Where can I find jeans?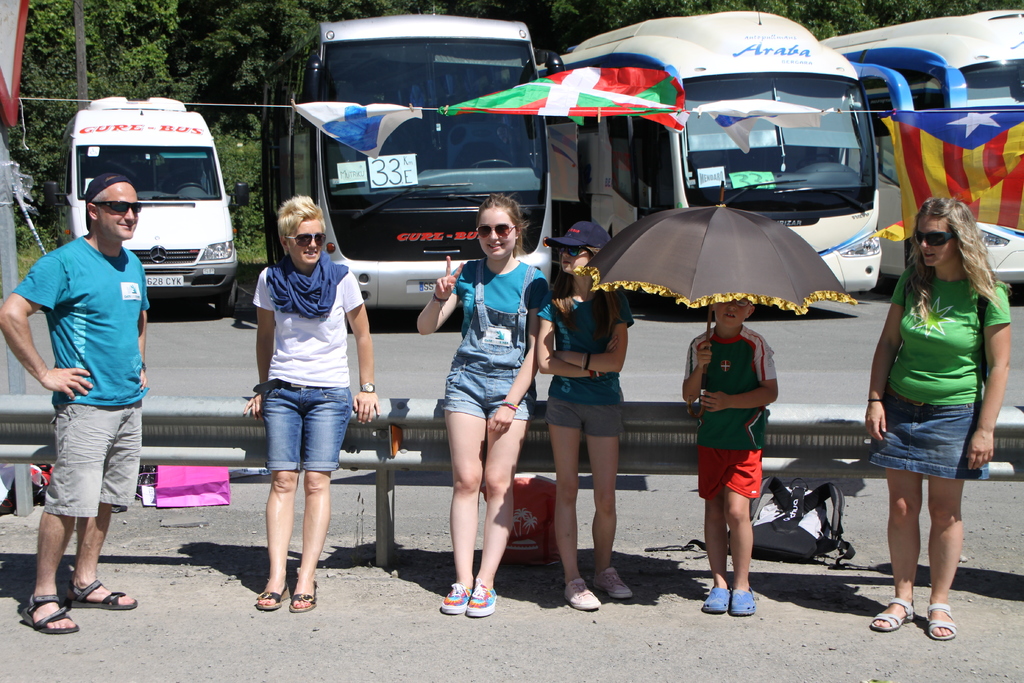
You can find it at {"x1": 691, "y1": 438, "x2": 771, "y2": 500}.
